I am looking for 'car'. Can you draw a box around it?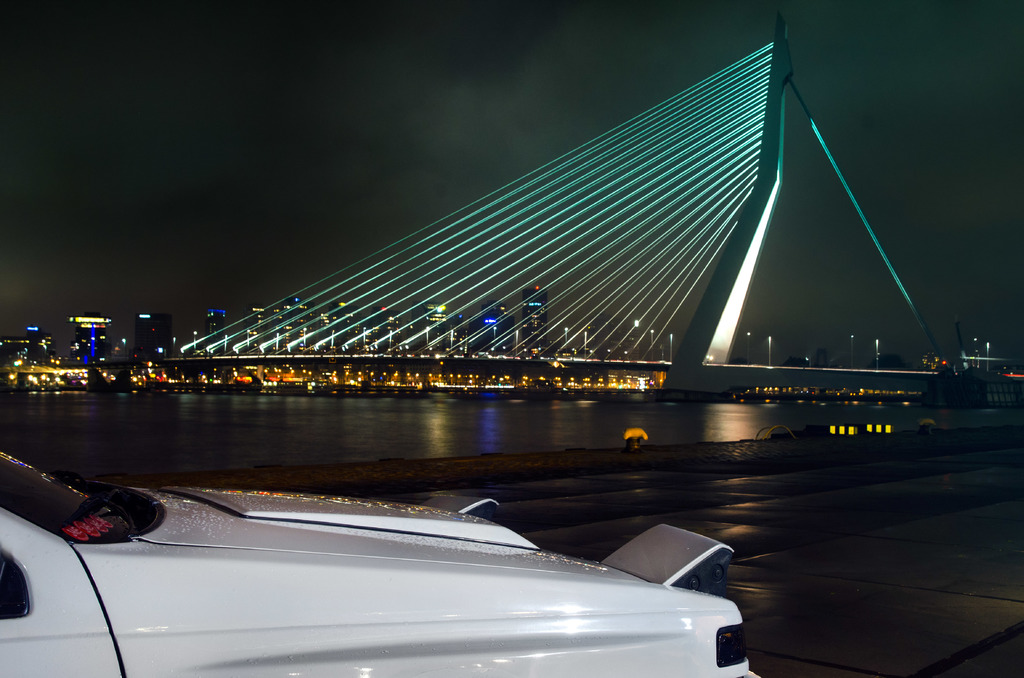
Sure, the bounding box is detection(28, 465, 734, 666).
